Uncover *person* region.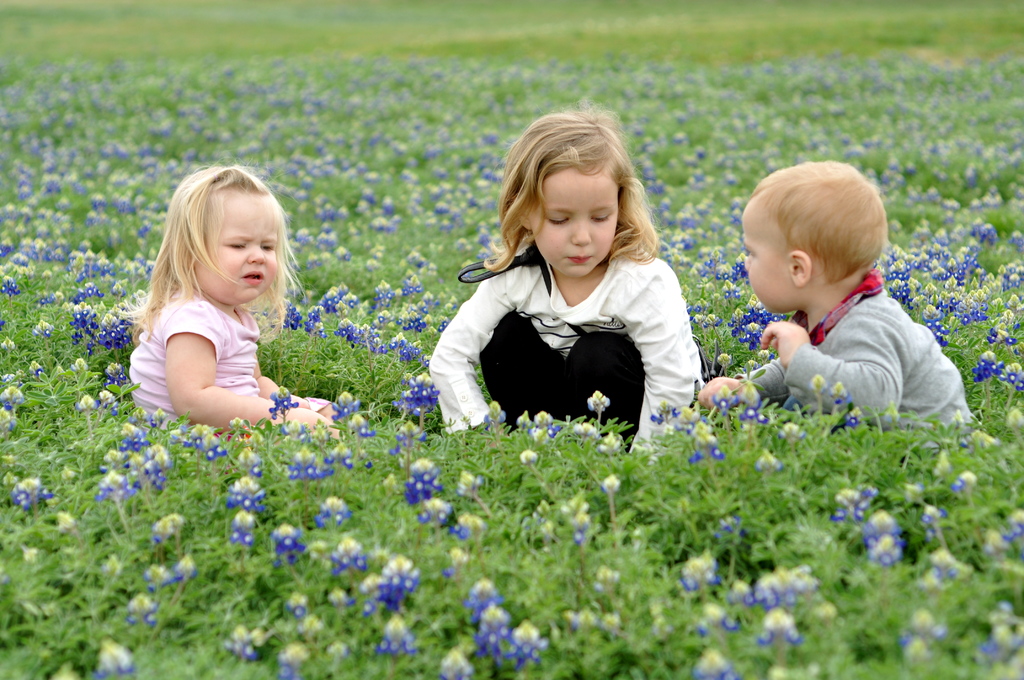
Uncovered: {"left": 130, "top": 160, "right": 343, "bottom": 446}.
